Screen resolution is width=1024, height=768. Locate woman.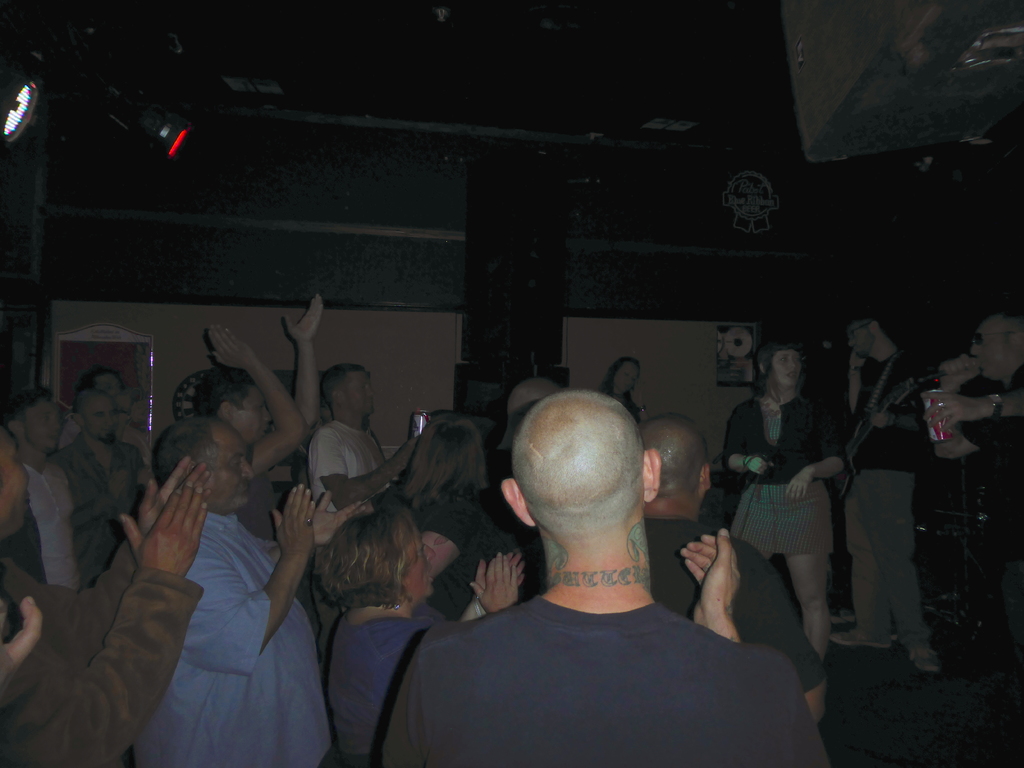
l=310, t=507, r=515, b=767.
